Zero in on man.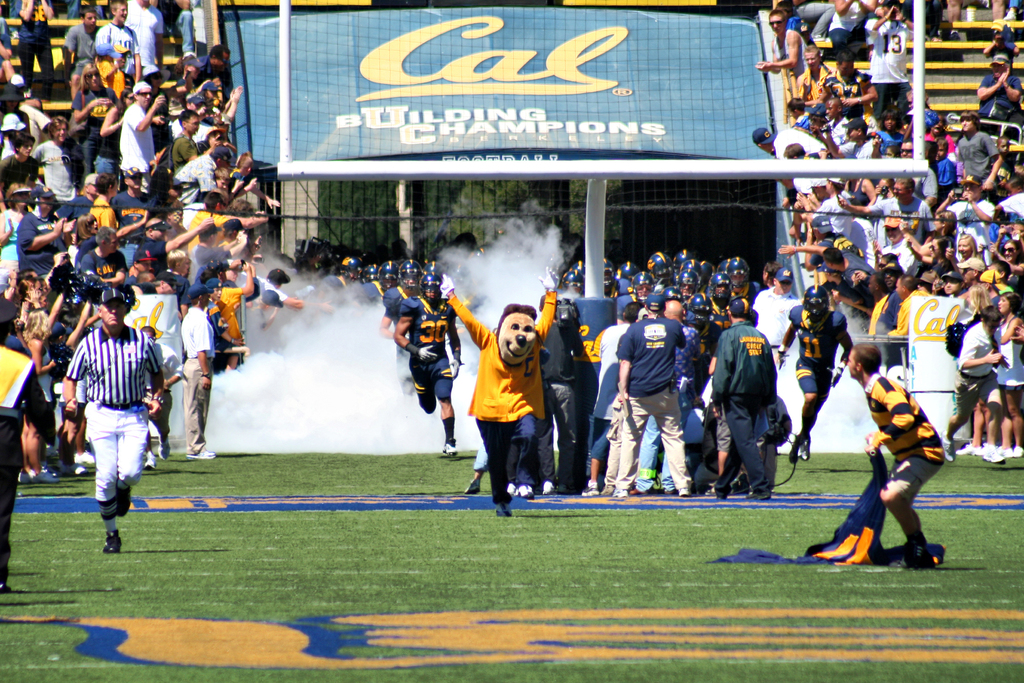
Zeroed in: x1=614 y1=292 x2=689 y2=494.
